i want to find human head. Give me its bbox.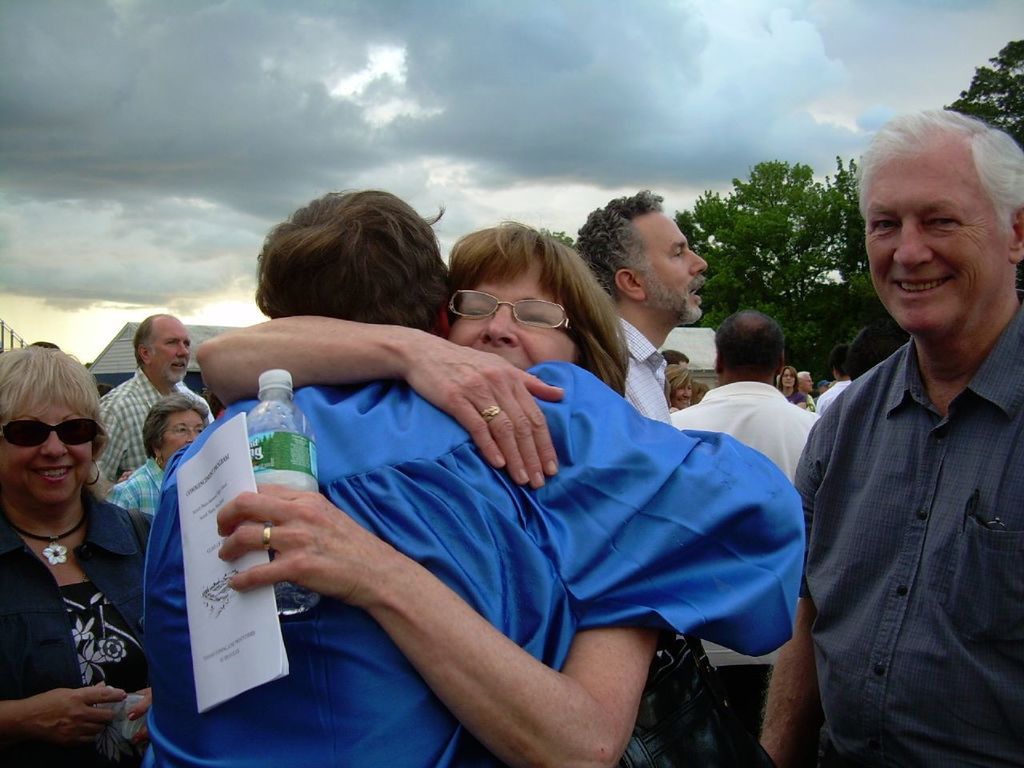
bbox(578, 194, 707, 321).
